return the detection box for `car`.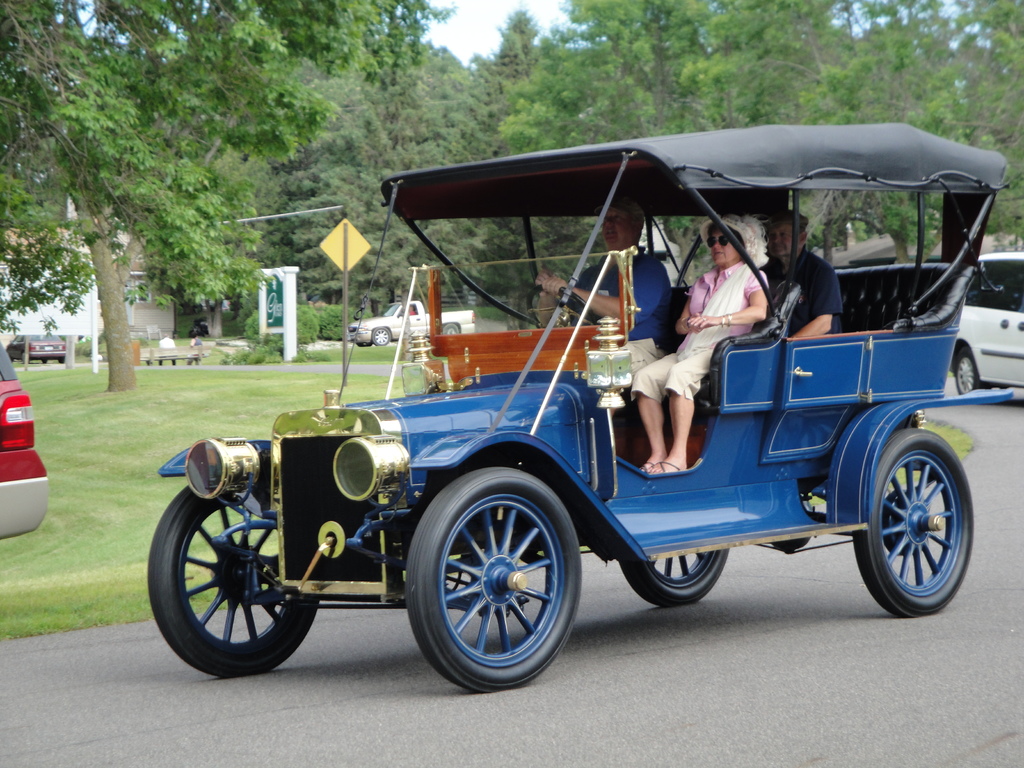
x1=12, y1=330, x2=68, y2=362.
